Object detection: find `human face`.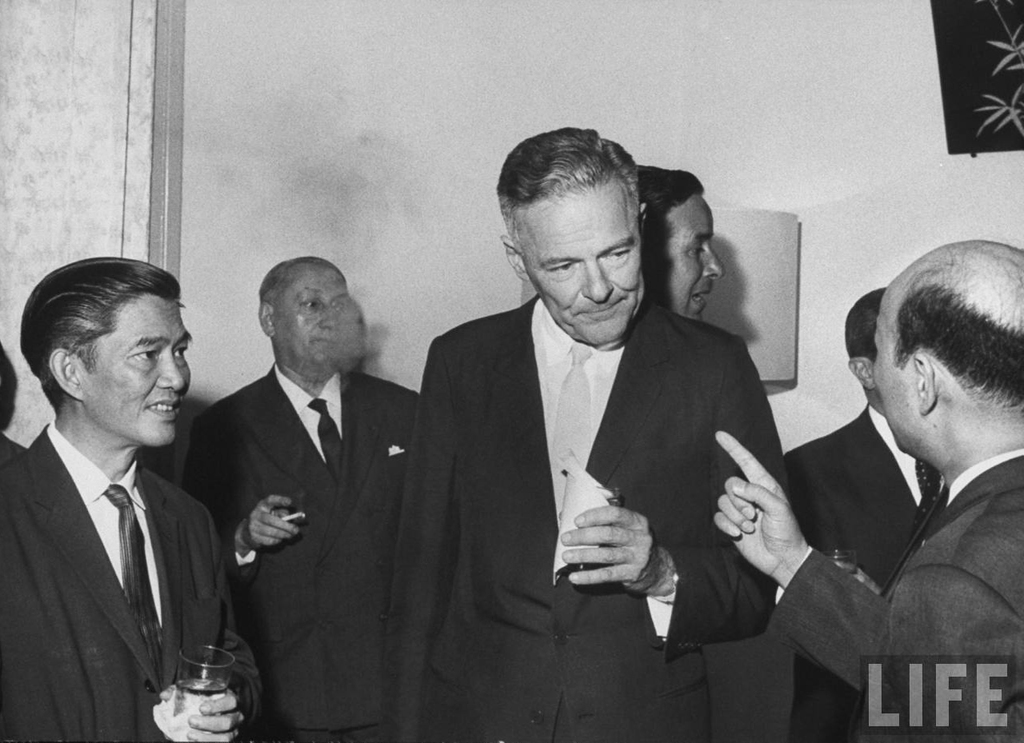
<region>23, 288, 193, 456</region>.
